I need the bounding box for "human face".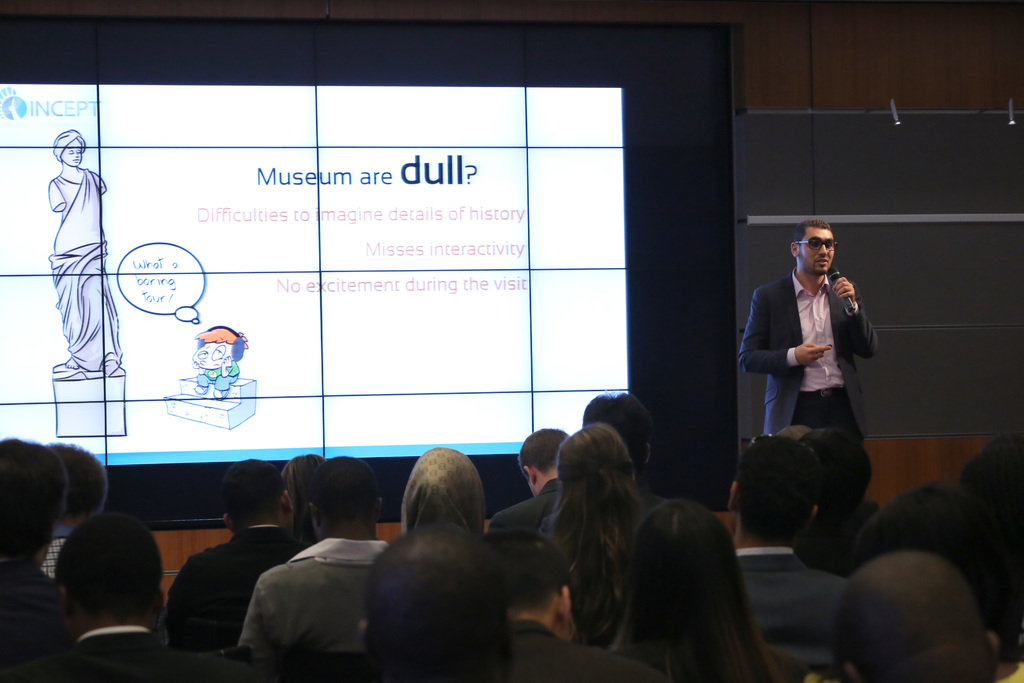
Here it is: box(195, 344, 228, 368).
